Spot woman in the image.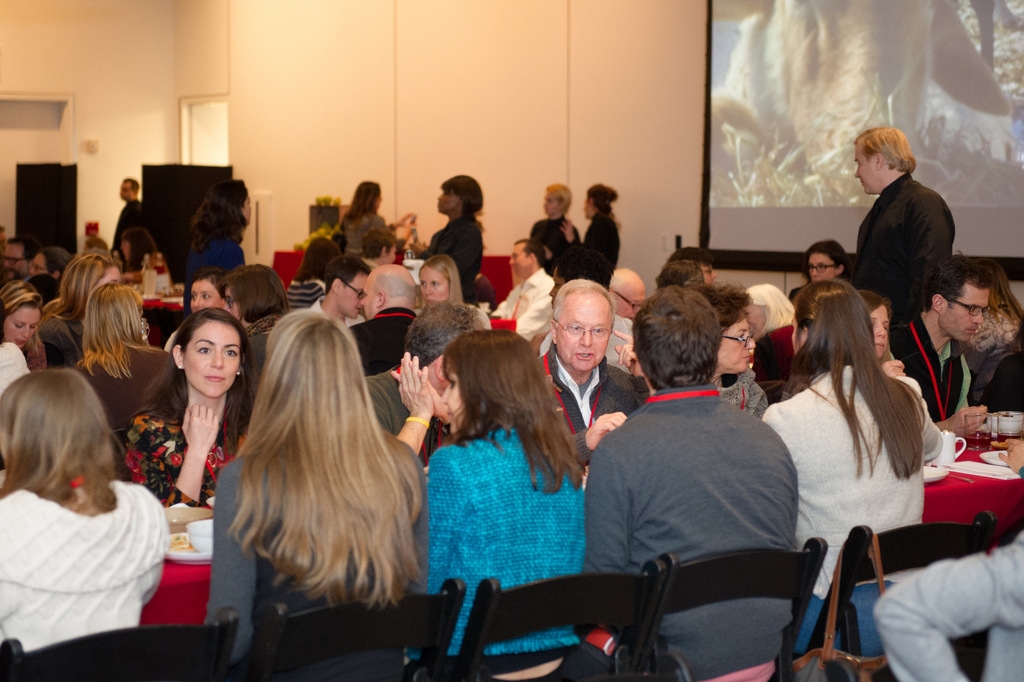
woman found at 851 288 905 389.
